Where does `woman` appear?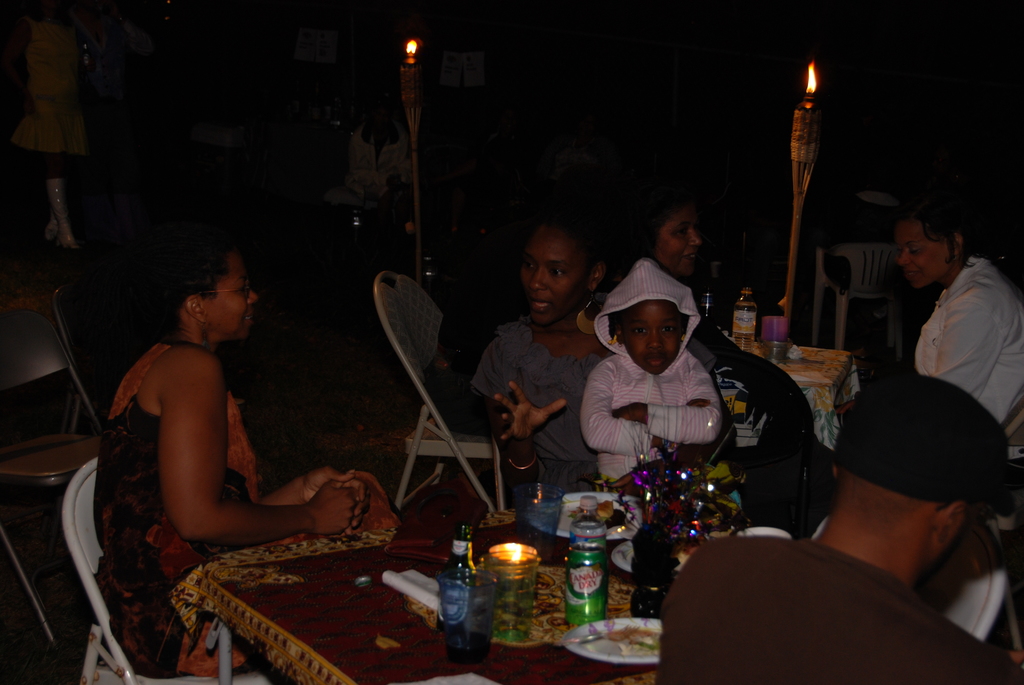
Appears at 596,195,711,290.
